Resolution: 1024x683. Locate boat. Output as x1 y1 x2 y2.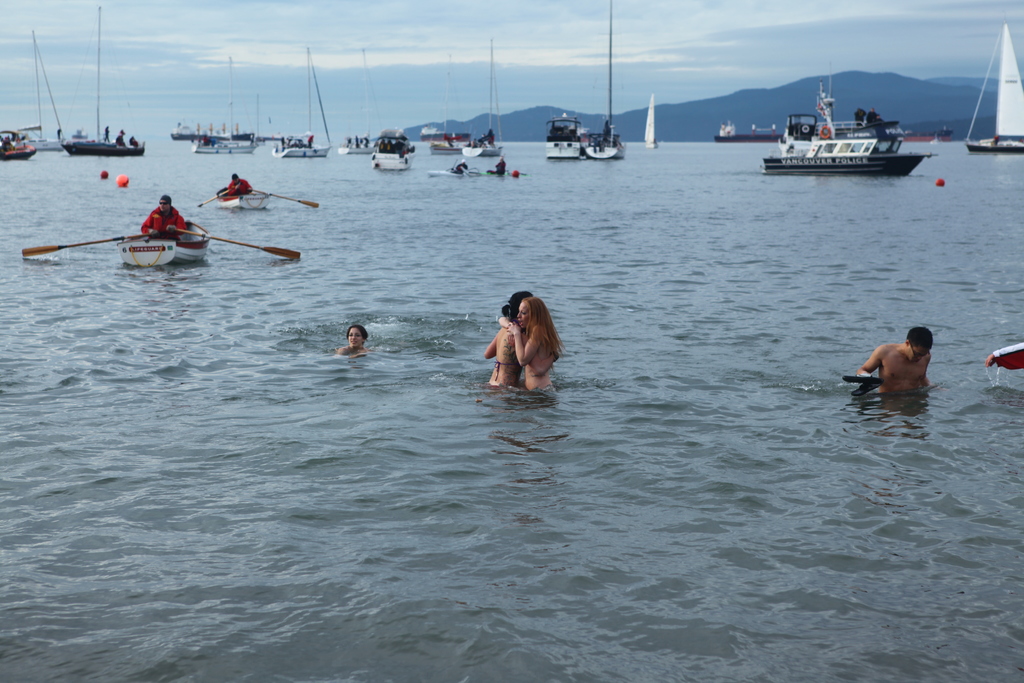
459 144 503 154.
